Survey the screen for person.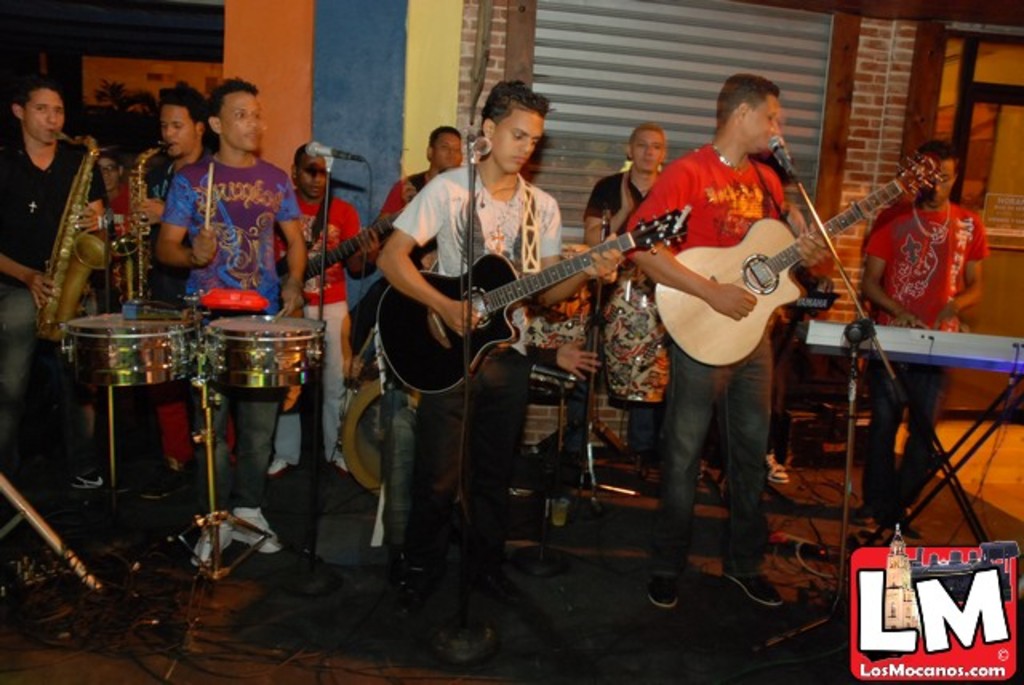
Survey found: region(368, 72, 624, 592).
